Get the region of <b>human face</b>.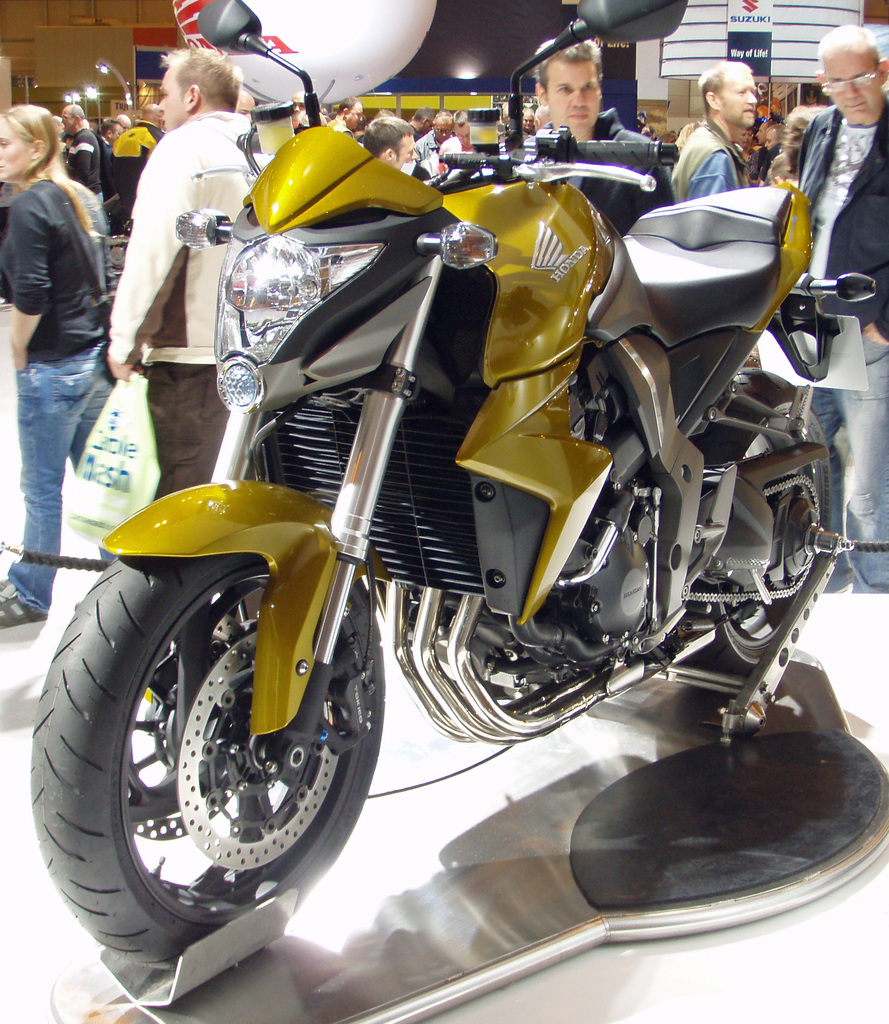
[left=158, top=61, right=189, bottom=137].
